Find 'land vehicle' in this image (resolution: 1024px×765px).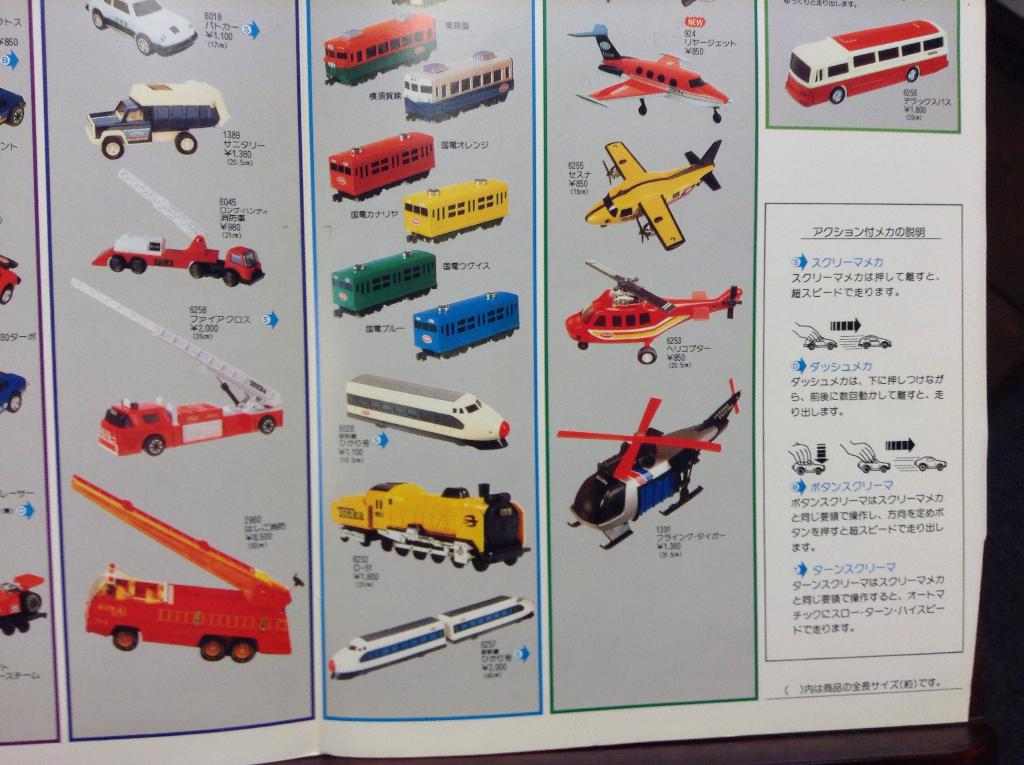
left=86, top=81, right=228, bottom=162.
